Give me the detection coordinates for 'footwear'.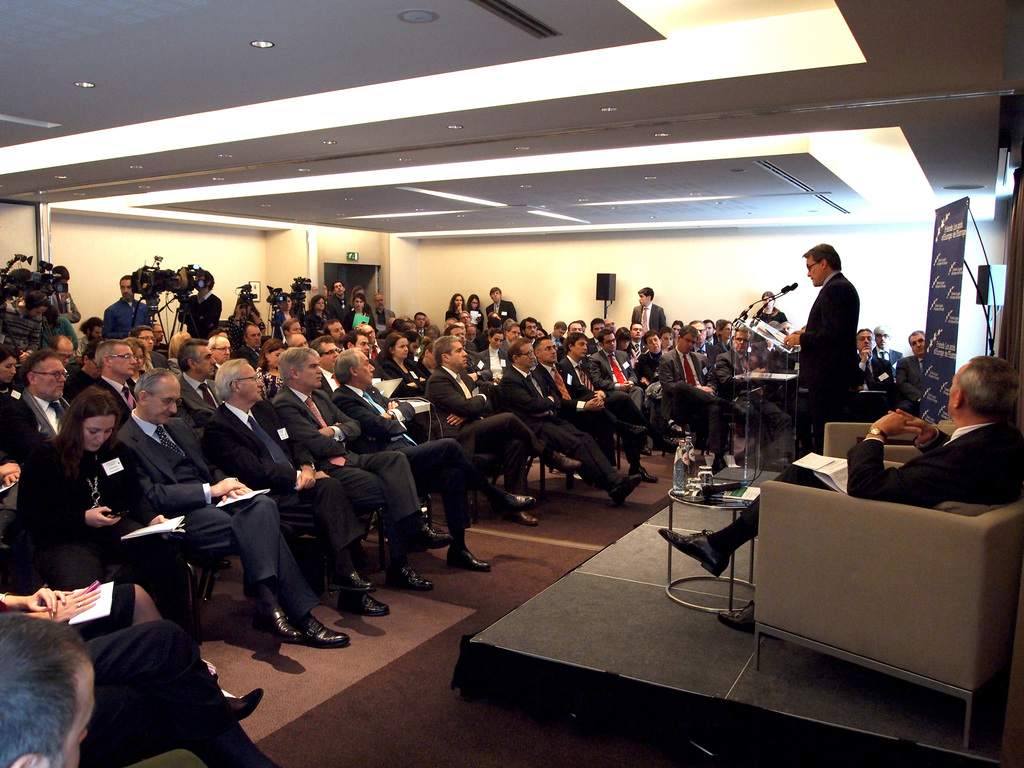
{"left": 658, "top": 529, "right": 725, "bottom": 579}.
